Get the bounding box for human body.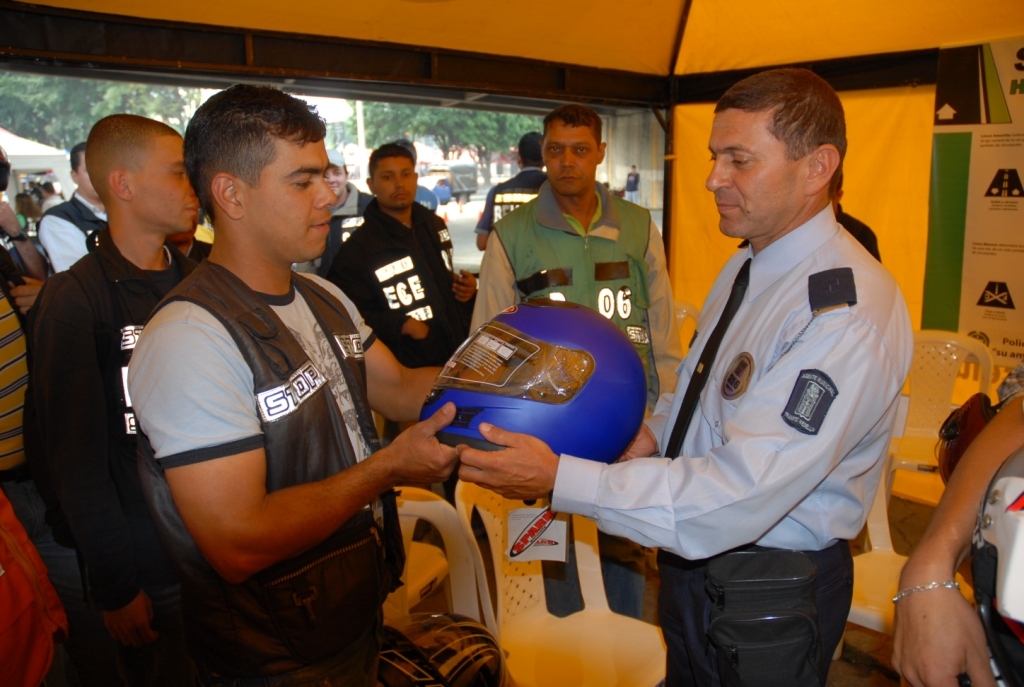
l=326, t=140, r=454, b=358.
